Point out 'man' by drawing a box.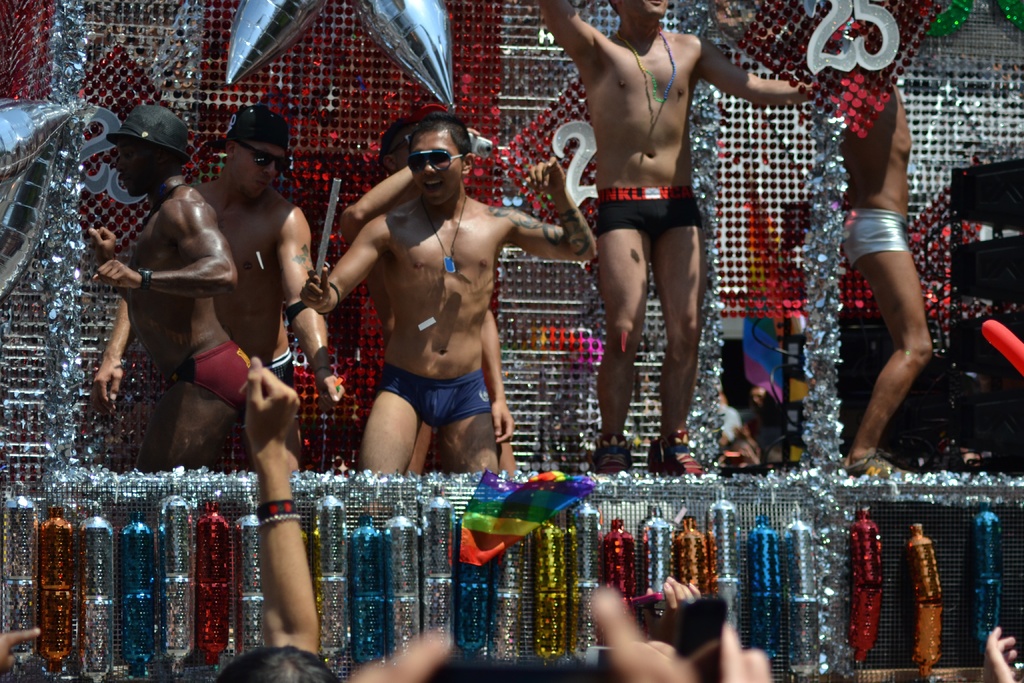
[842, 58, 938, 487].
